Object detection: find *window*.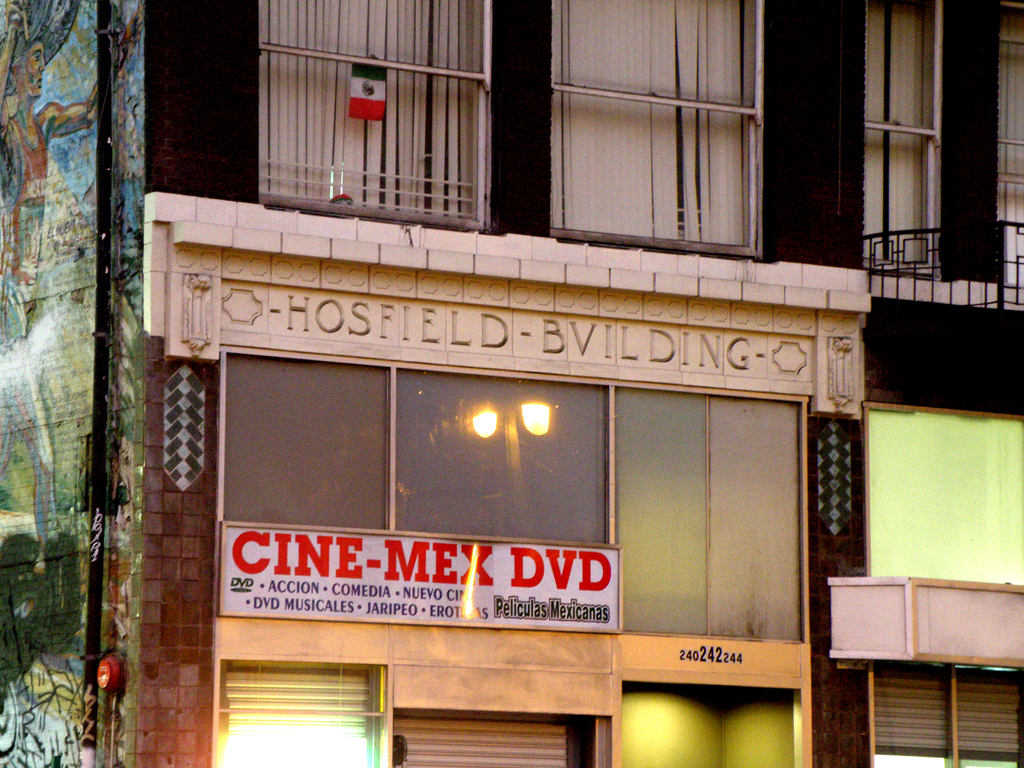
bbox=[868, 0, 948, 275].
